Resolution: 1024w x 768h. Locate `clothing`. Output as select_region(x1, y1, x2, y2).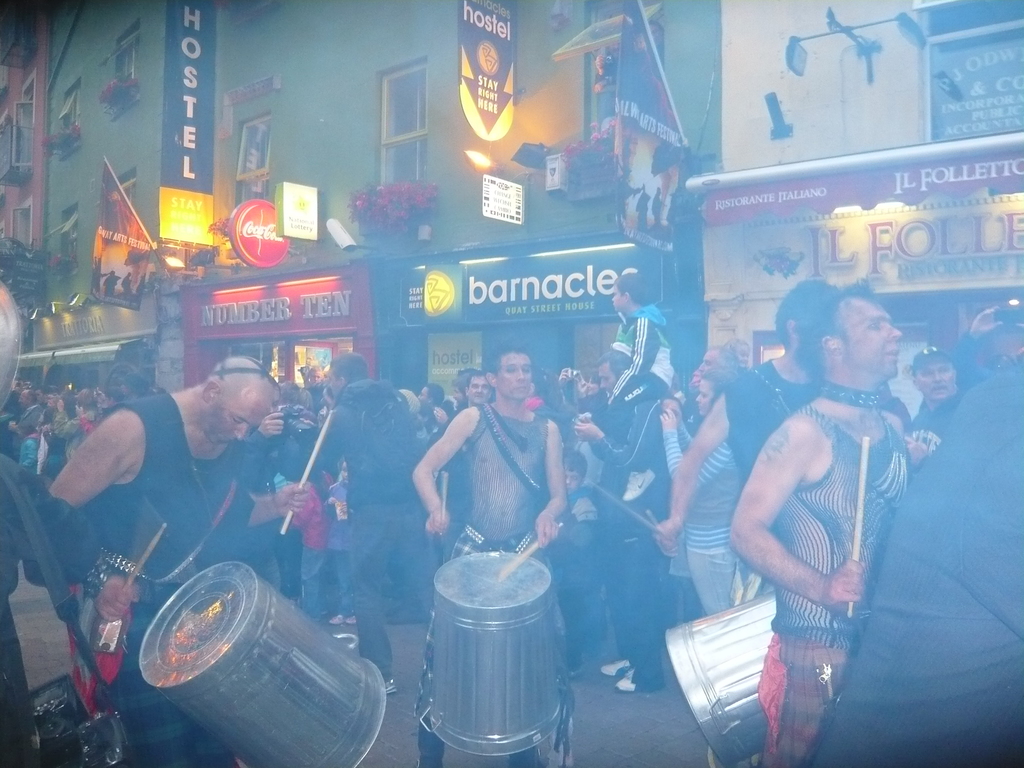
select_region(86, 395, 255, 607).
